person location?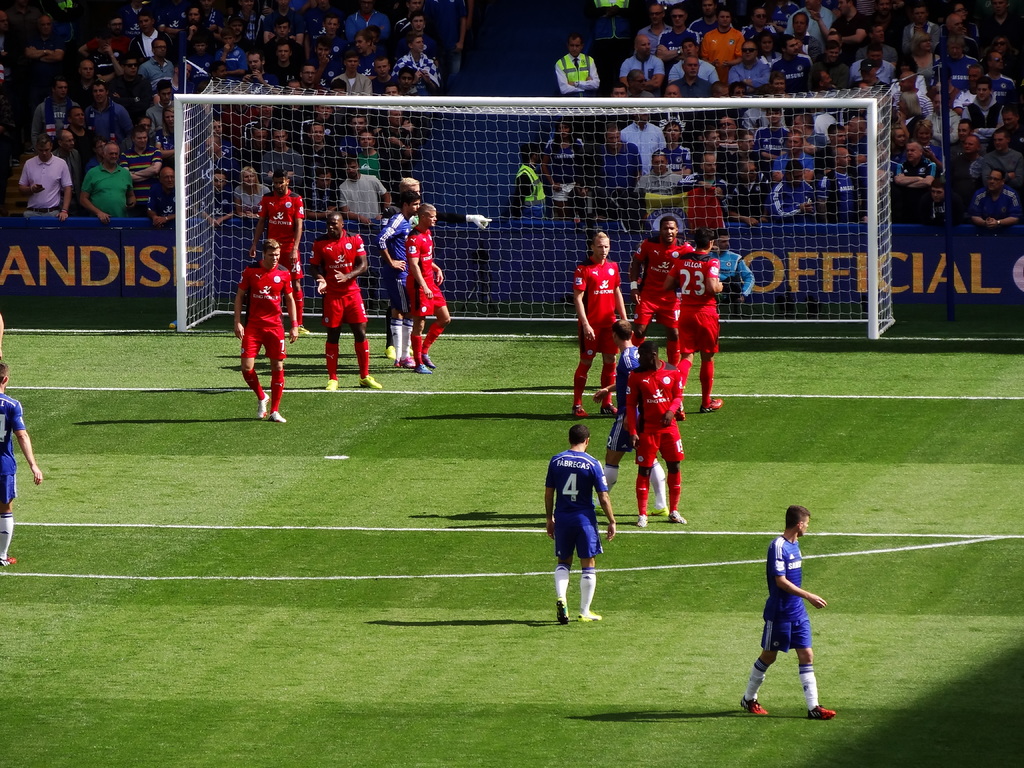
bbox=(259, 161, 311, 327)
